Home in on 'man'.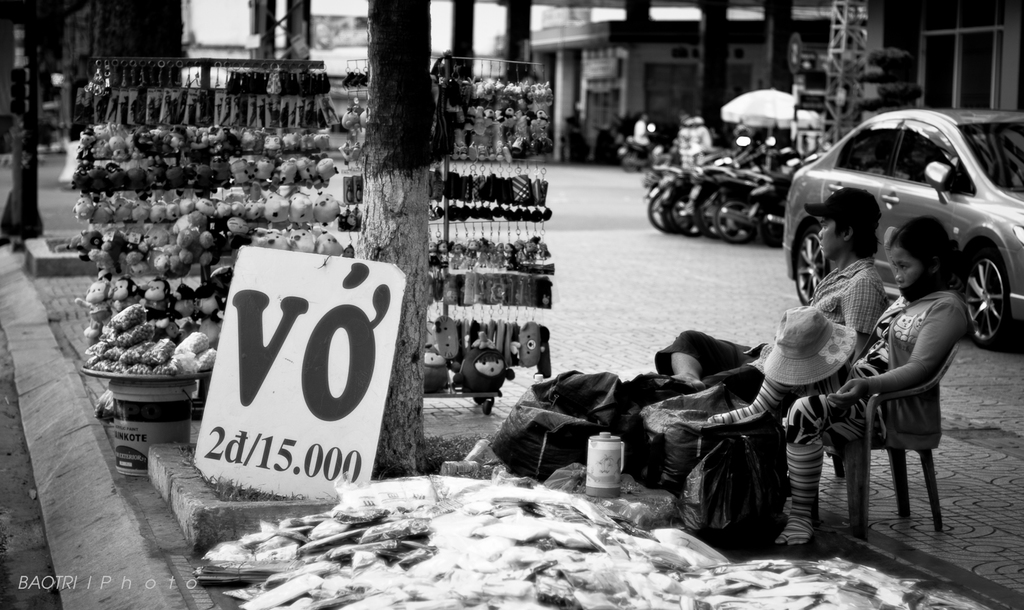
Homed in at select_region(646, 185, 895, 400).
